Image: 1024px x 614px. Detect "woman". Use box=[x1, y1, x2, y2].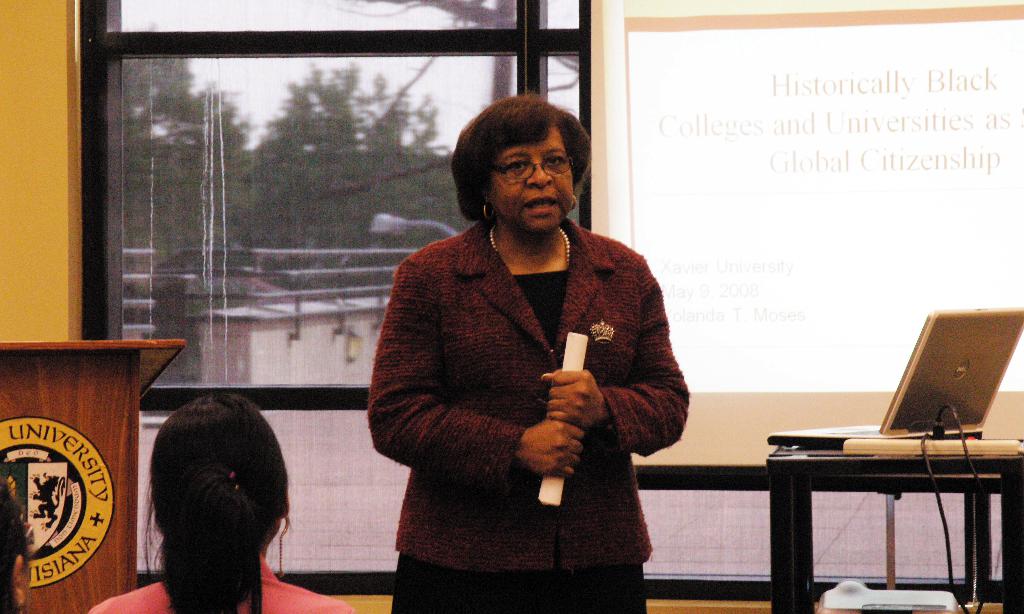
box=[361, 104, 696, 605].
